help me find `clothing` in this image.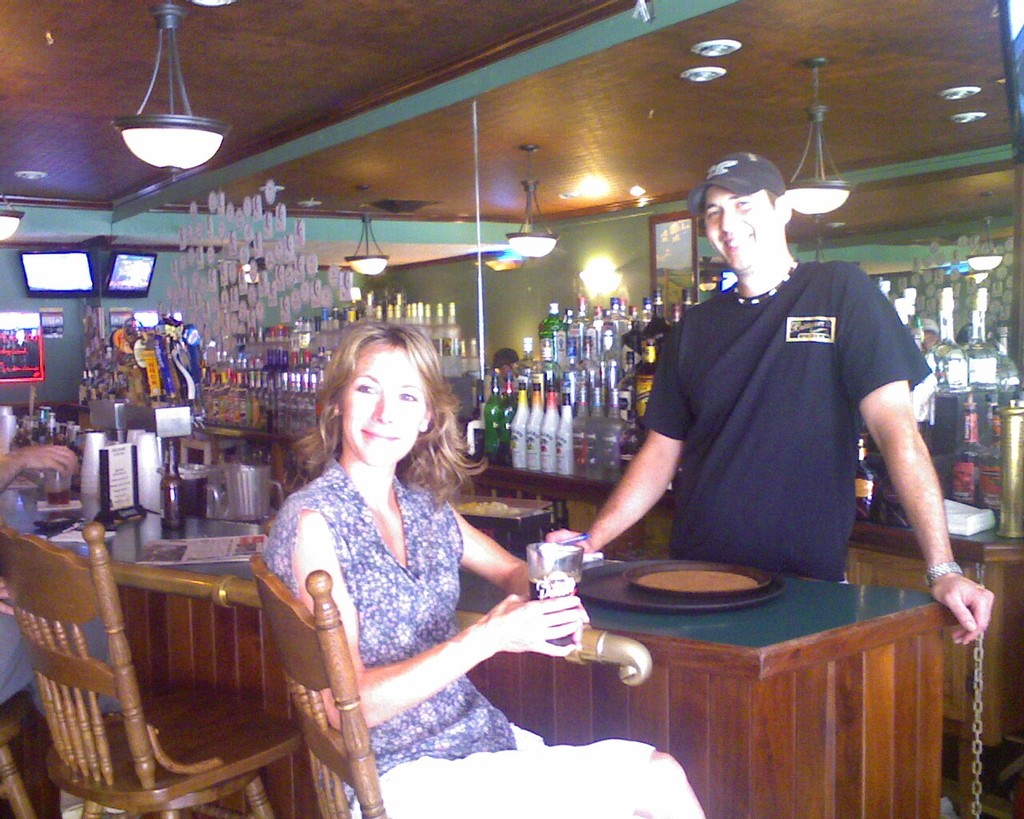
Found it: [x1=0, y1=600, x2=122, y2=721].
